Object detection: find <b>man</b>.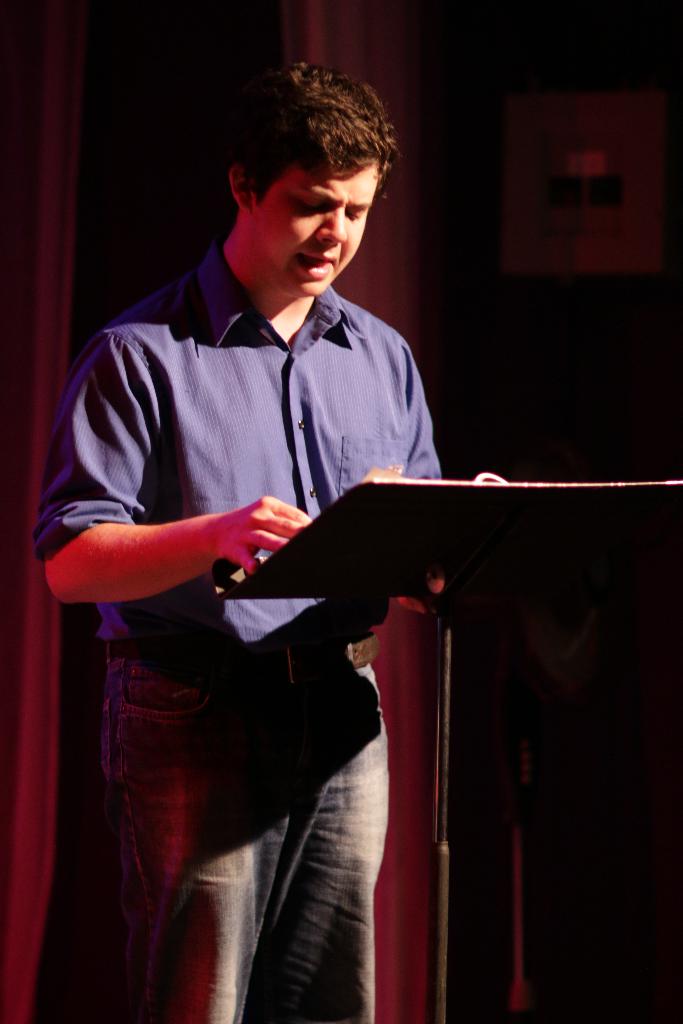
<region>44, 100, 484, 996</region>.
